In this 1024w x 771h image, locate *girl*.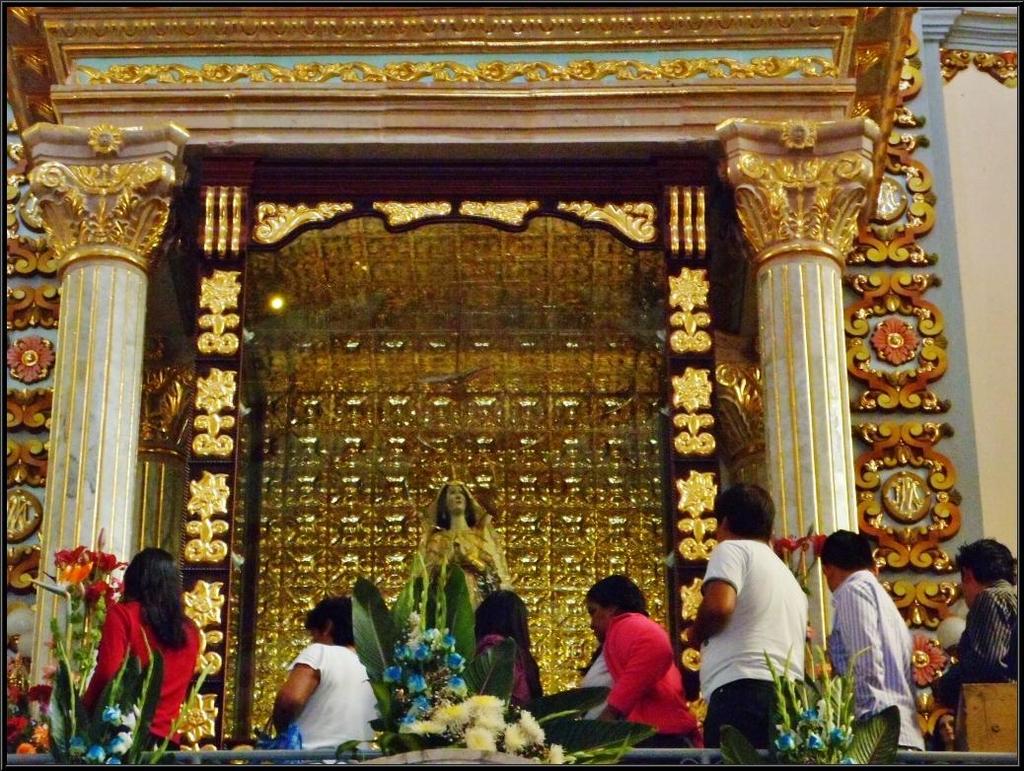
Bounding box: box=[476, 590, 545, 710].
